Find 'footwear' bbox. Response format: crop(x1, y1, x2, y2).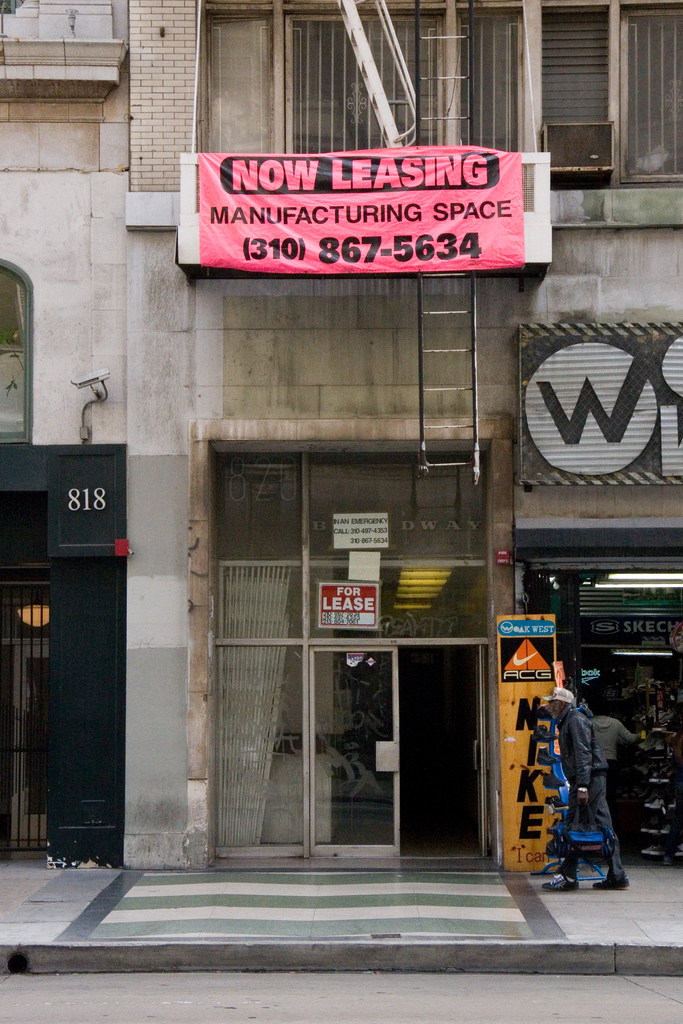
crop(641, 729, 656, 751).
